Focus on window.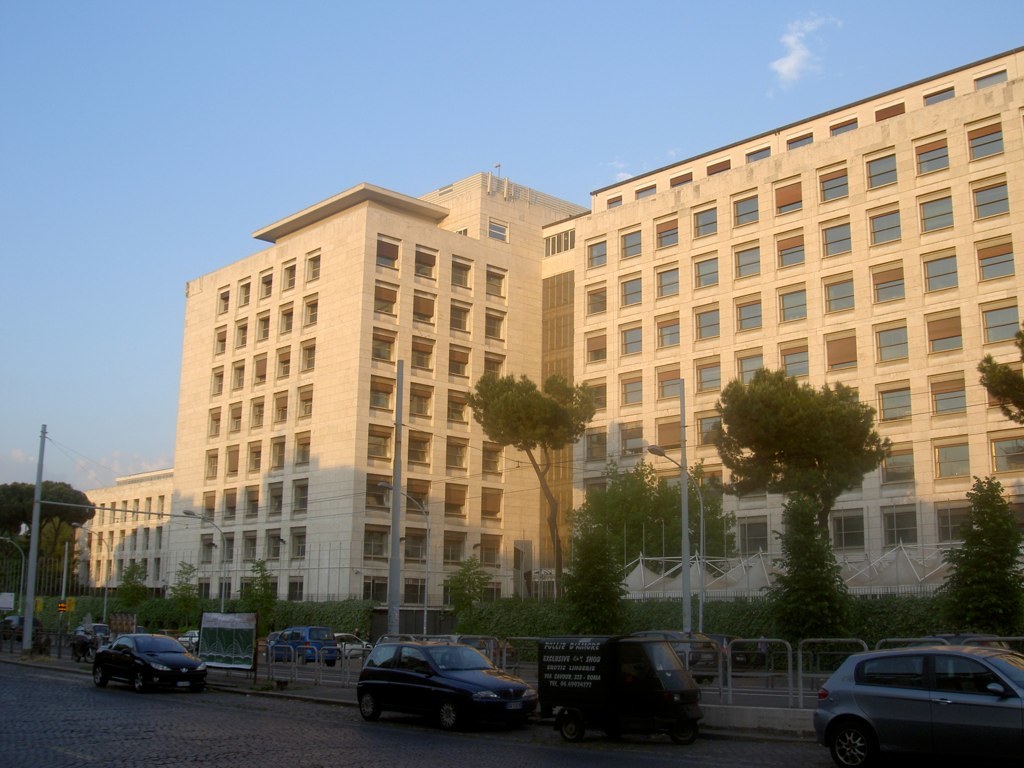
Focused at 275 345 291 377.
